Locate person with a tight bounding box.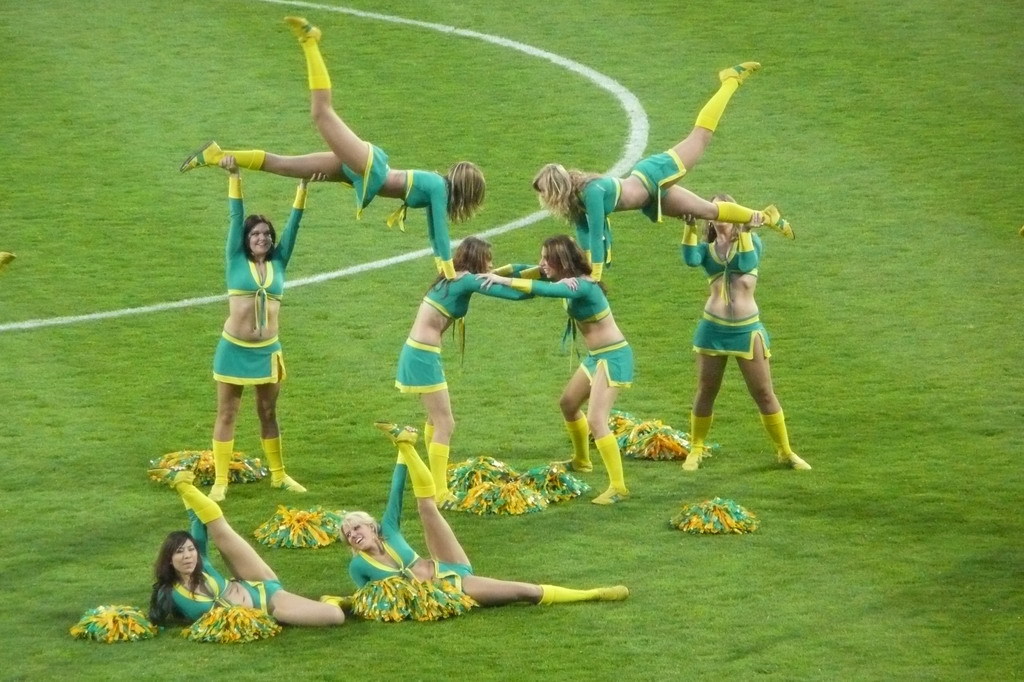
[394, 234, 581, 508].
